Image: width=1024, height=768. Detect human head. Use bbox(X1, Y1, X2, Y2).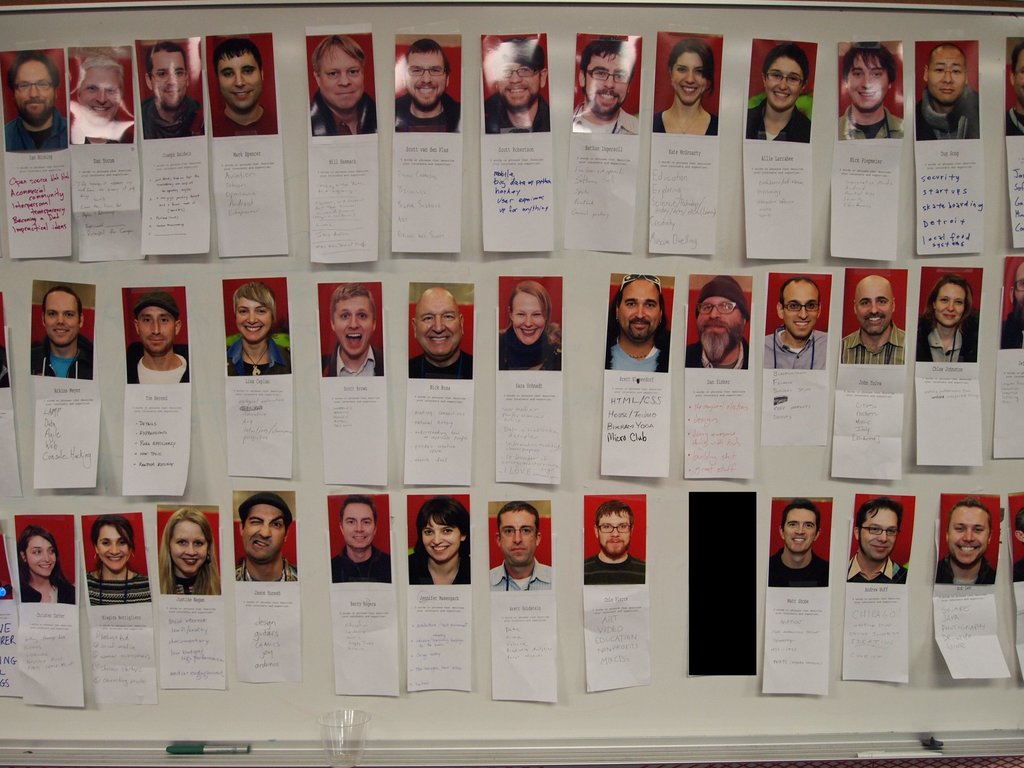
bbox(493, 44, 551, 109).
